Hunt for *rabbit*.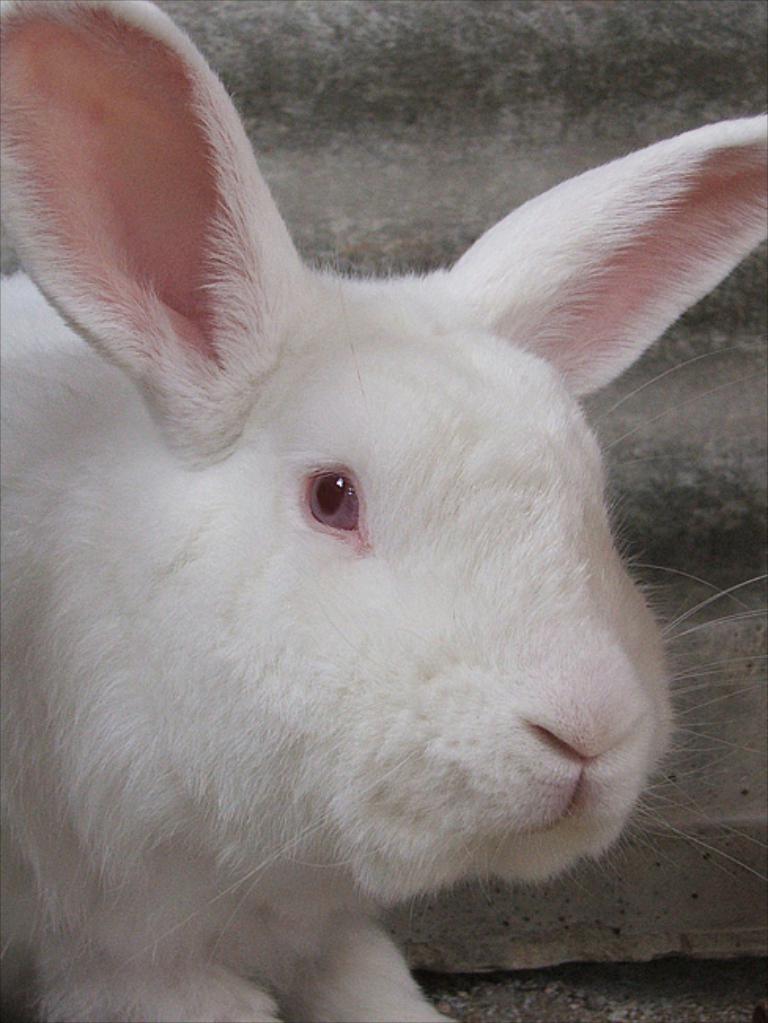
Hunted down at [0, 0, 766, 1021].
